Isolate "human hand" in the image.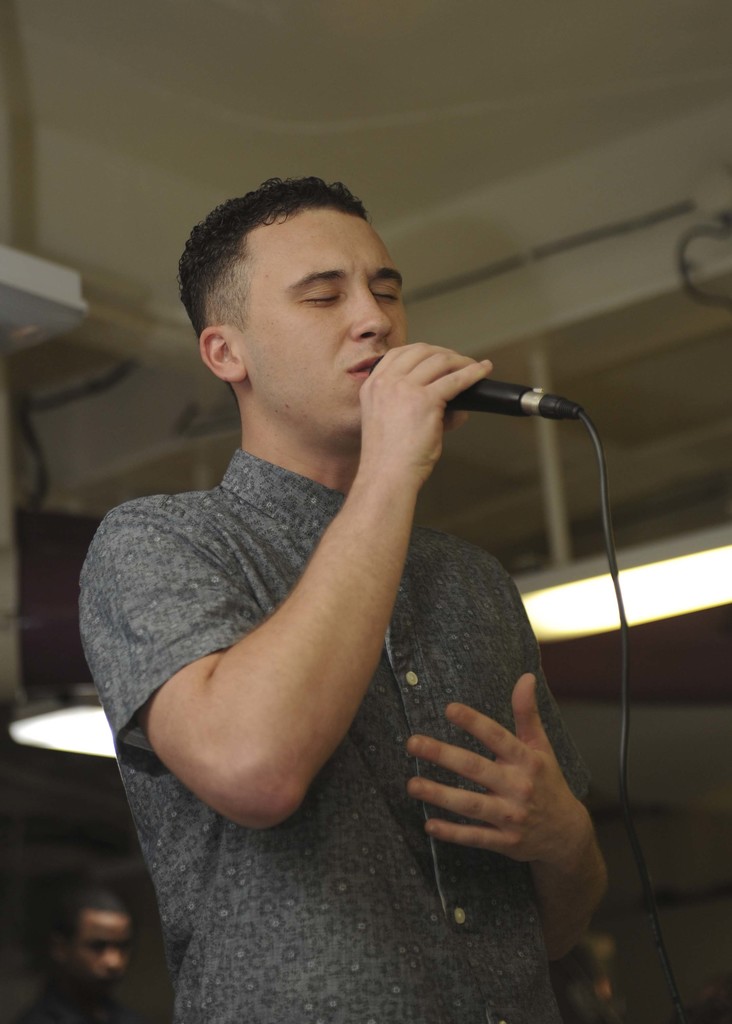
Isolated region: Rect(356, 340, 496, 493).
